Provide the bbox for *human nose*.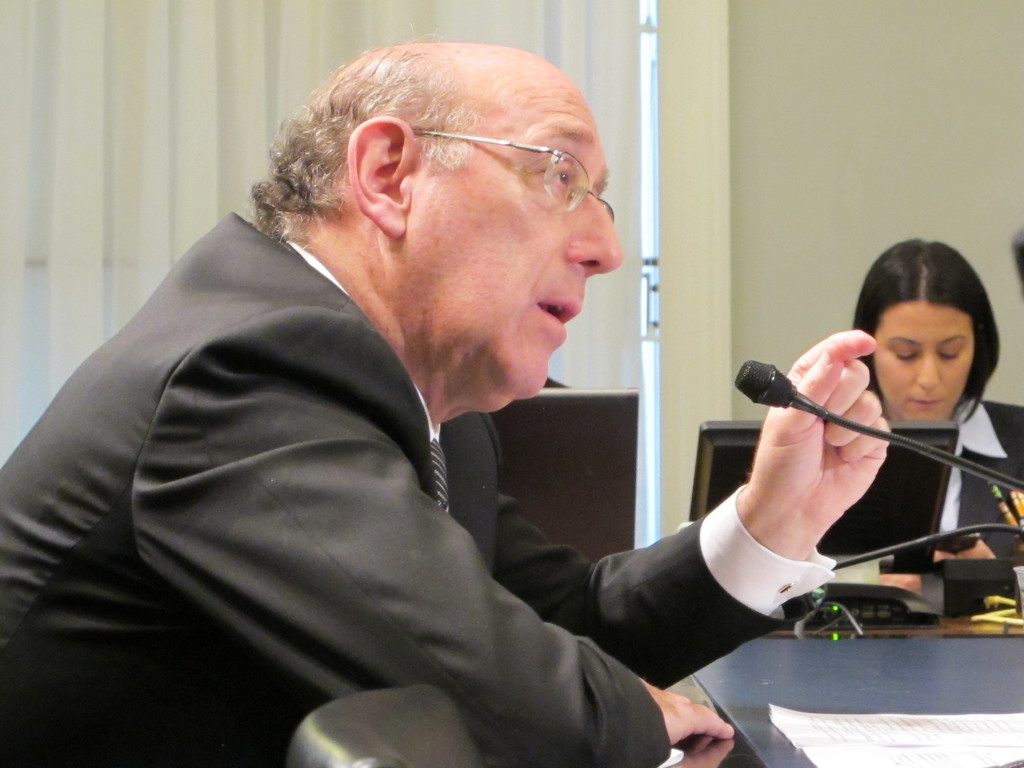
[916,353,939,388].
